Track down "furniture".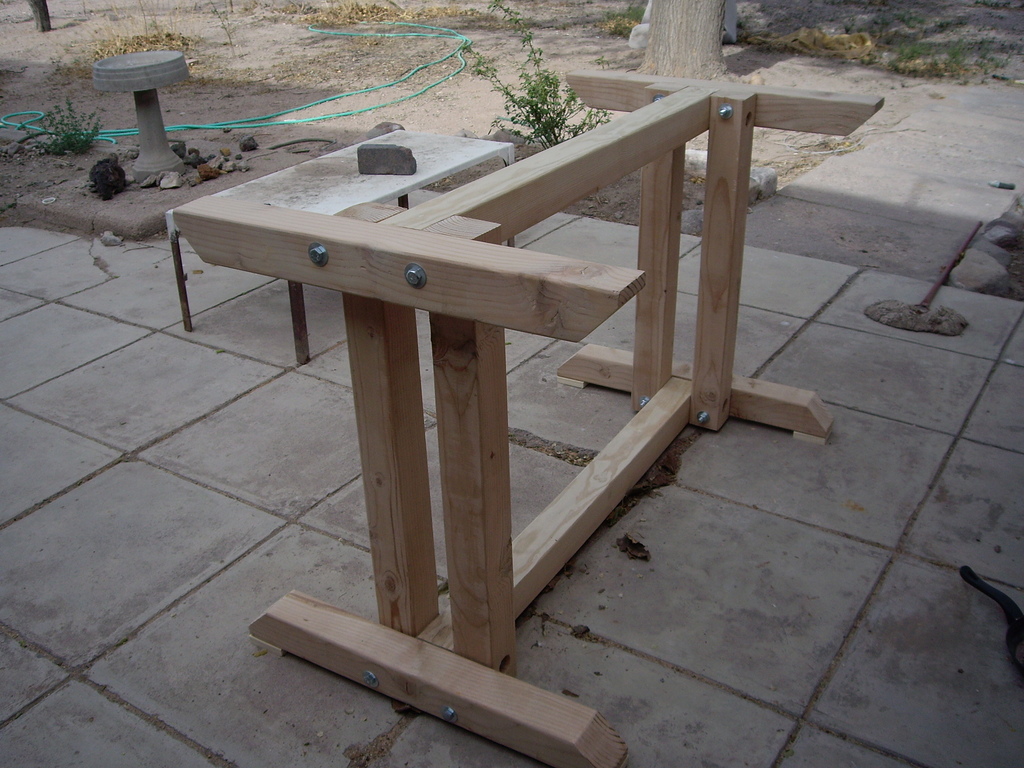
Tracked to left=170, top=131, right=517, bottom=367.
